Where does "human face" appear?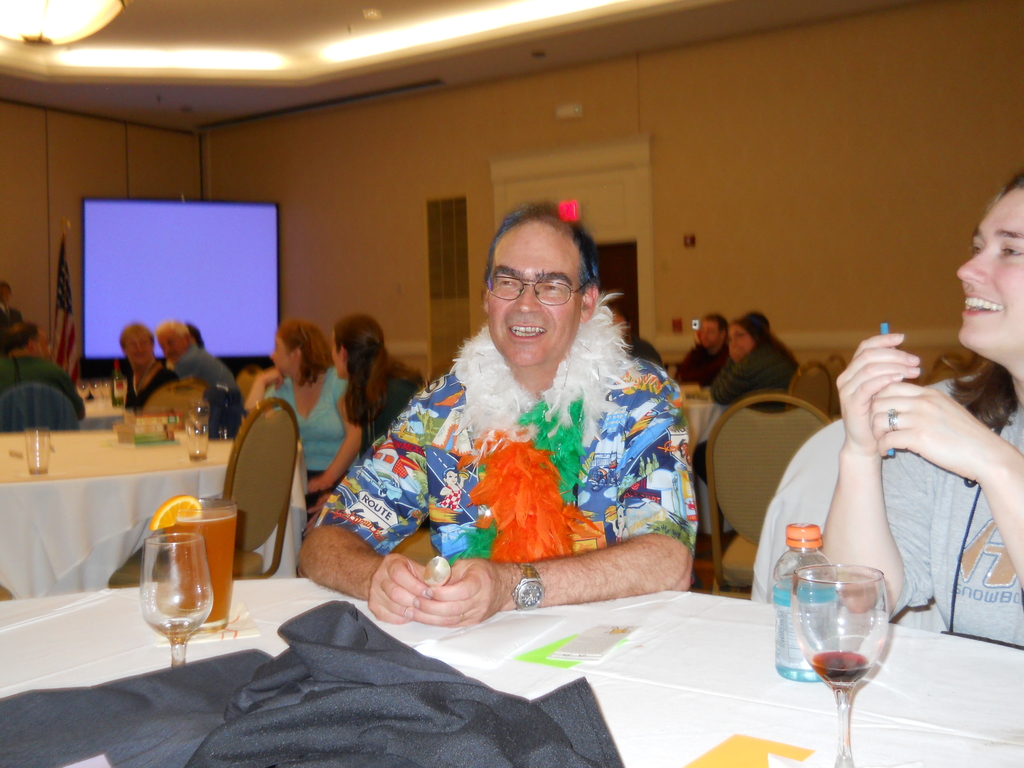
Appears at bbox=[728, 325, 752, 362].
